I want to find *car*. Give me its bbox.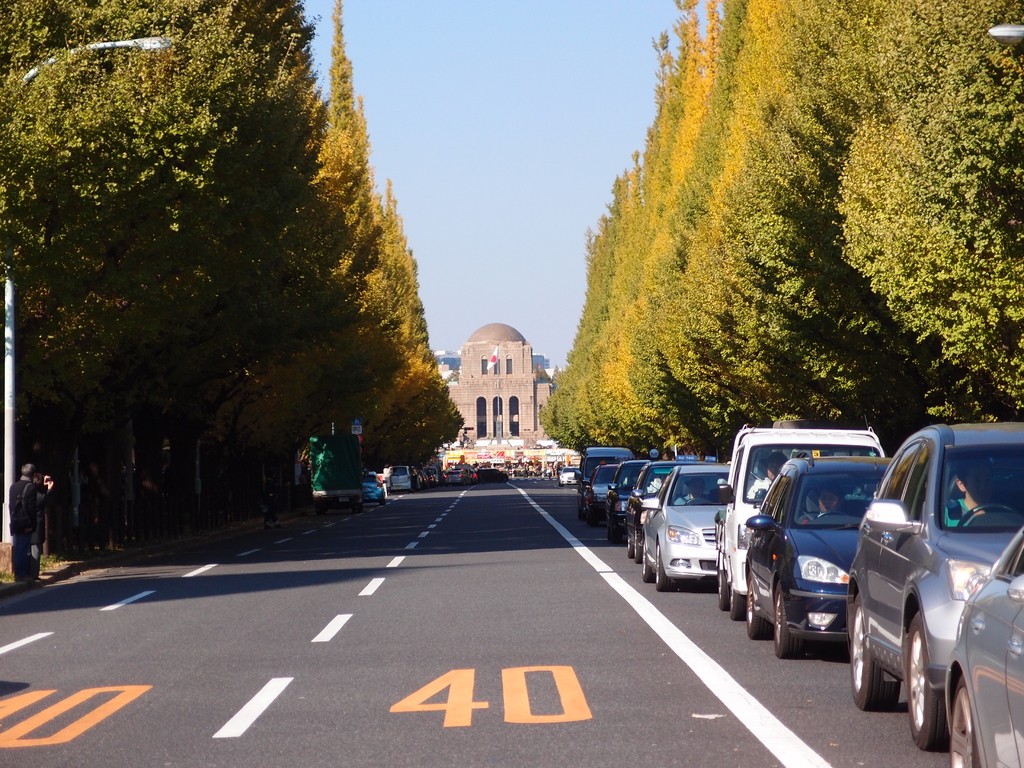
Rect(622, 458, 712, 563).
